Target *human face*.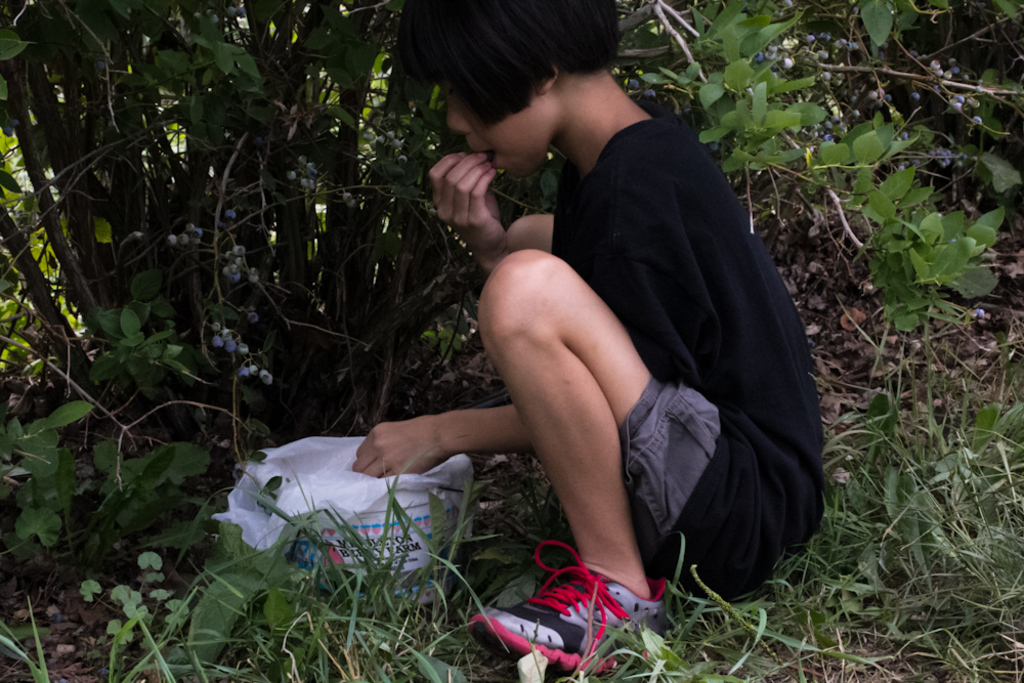
Target region: [left=445, top=80, right=545, bottom=176].
